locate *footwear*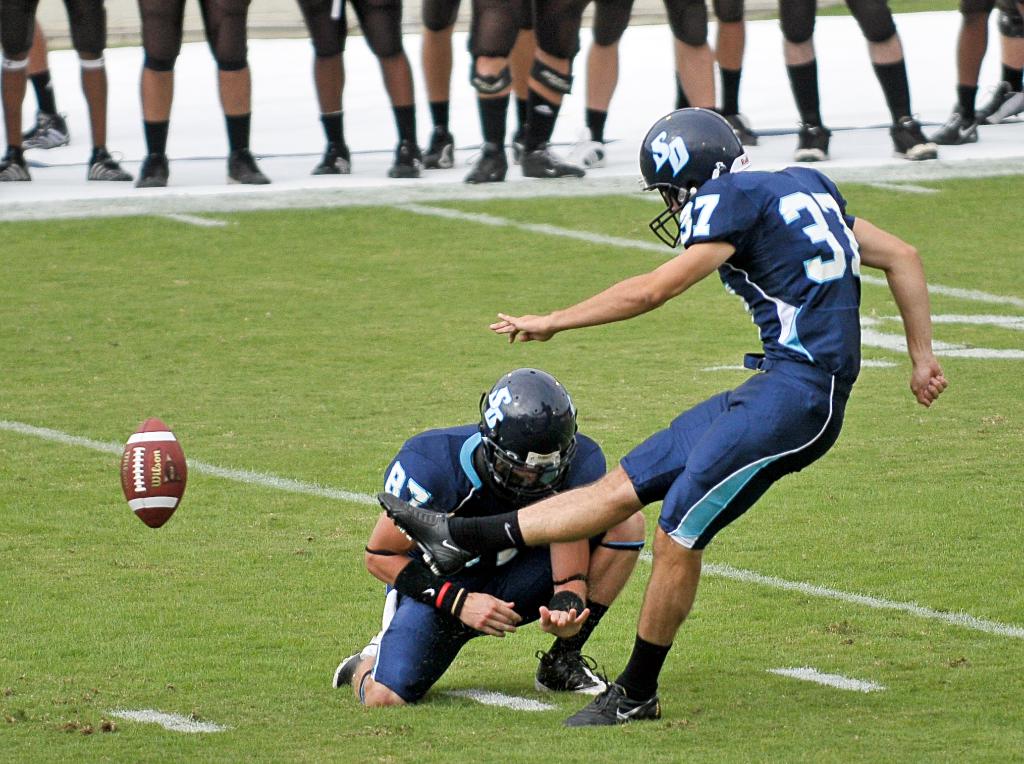
region(389, 140, 425, 177)
